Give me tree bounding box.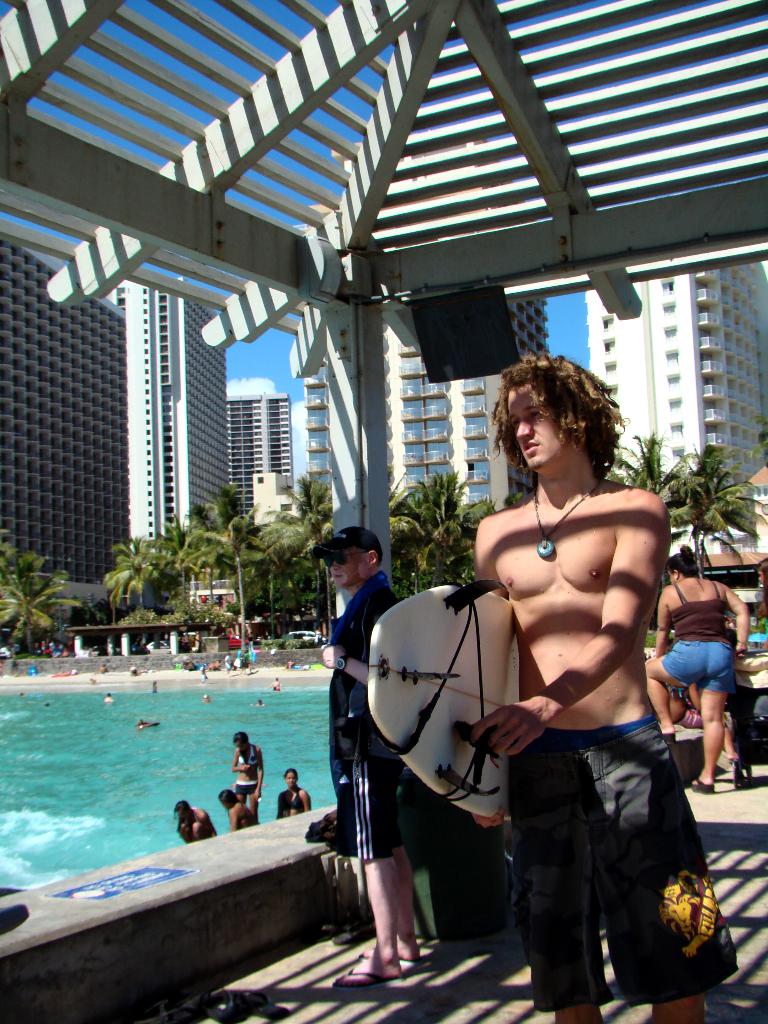
pyautogui.locateOnScreen(670, 444, 767, 575).
